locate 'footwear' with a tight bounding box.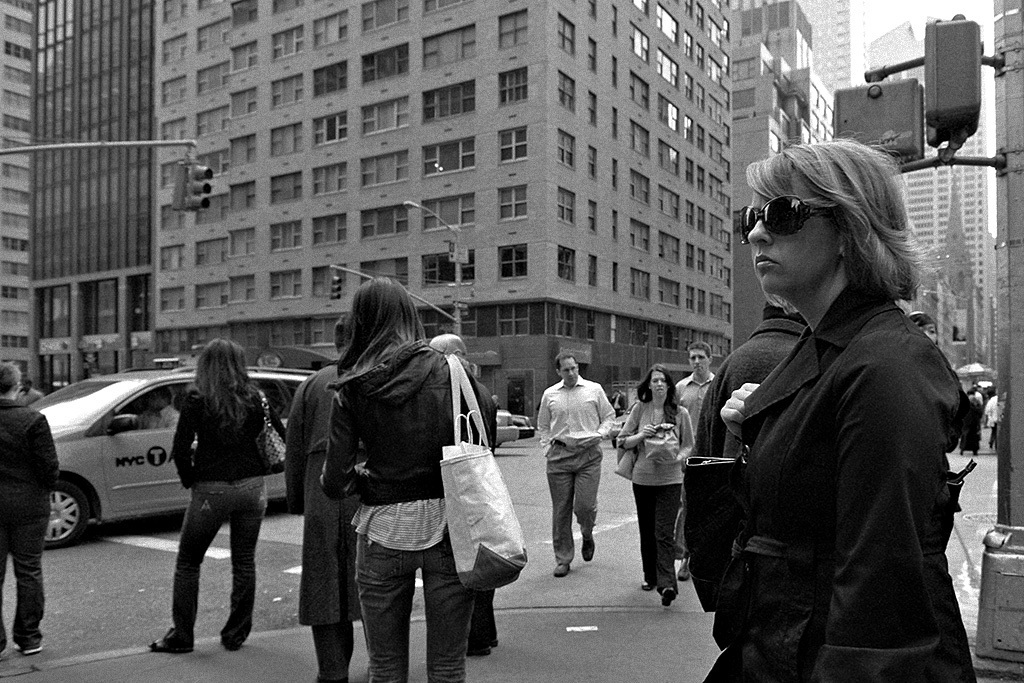
box(581, 532, 594, 564).
